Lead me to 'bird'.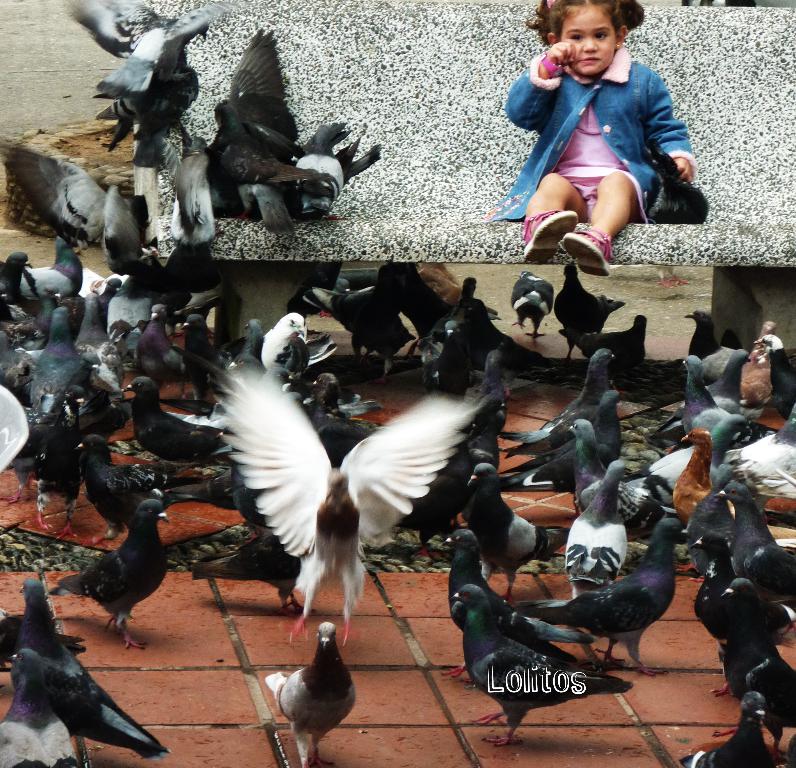
Lead to [458, 468, 574, 602].
